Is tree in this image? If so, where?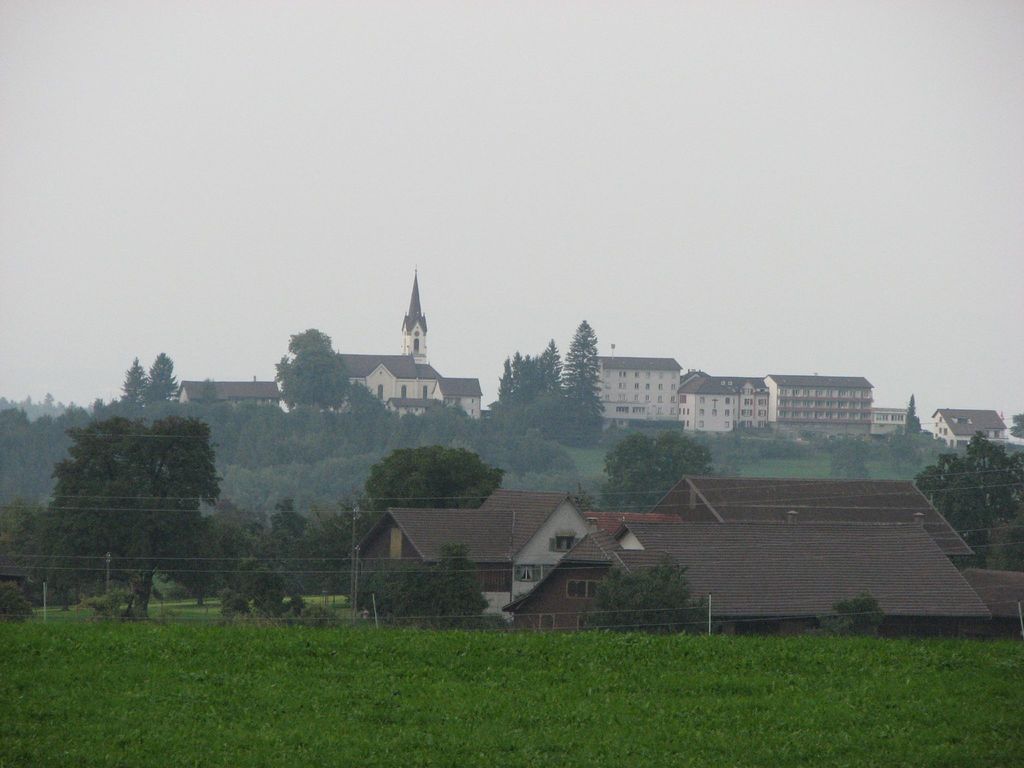
Yes, at x1=270, y1=326, x2=357, y2=409.
